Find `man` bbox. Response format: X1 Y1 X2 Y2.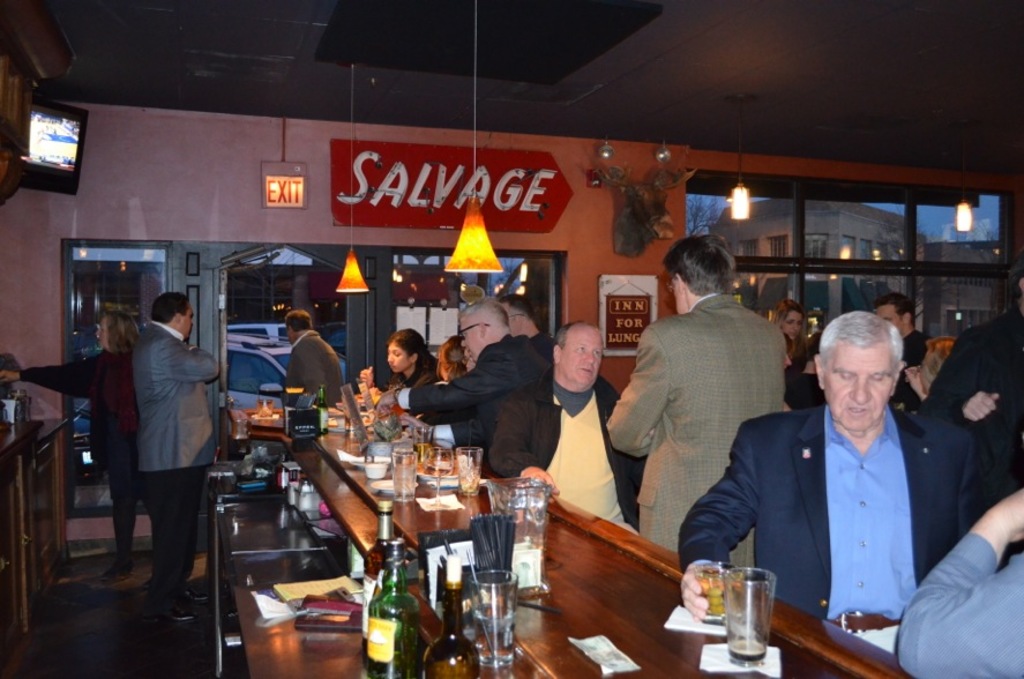
129 285 219 627.
